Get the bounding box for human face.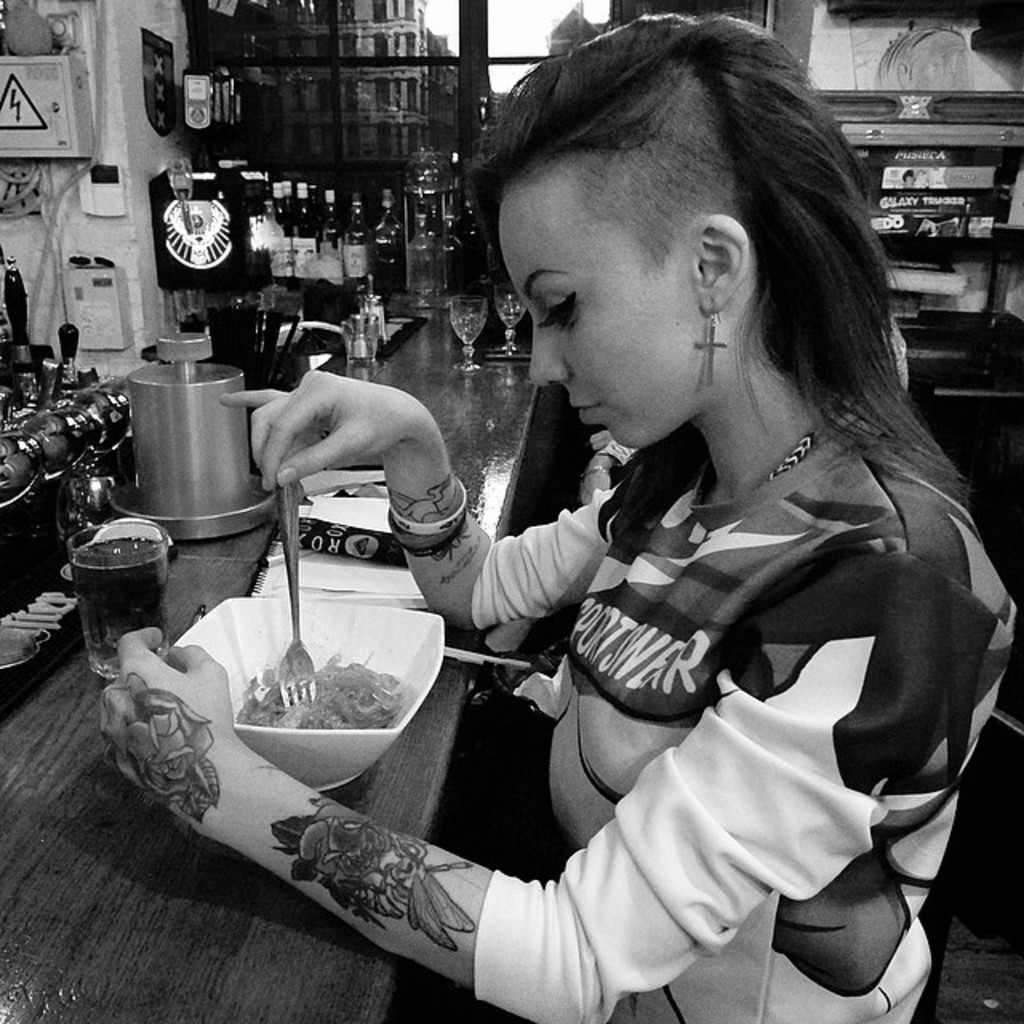
BBox(499, 187, 688, 448).
